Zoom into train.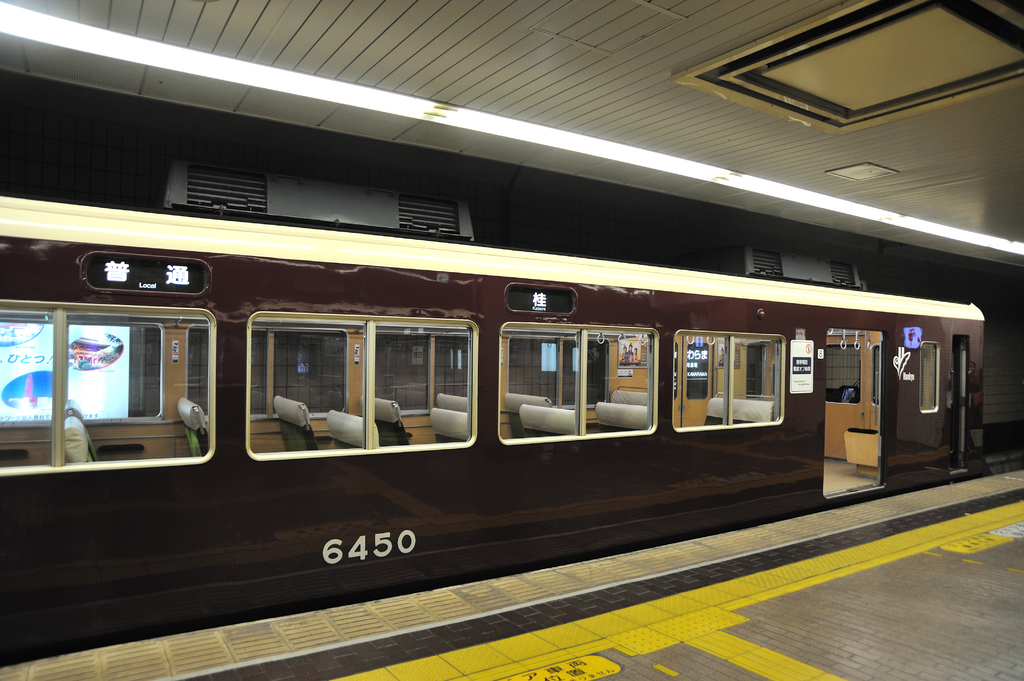
Zoom target: BBox(0, 187, 991, 659).
